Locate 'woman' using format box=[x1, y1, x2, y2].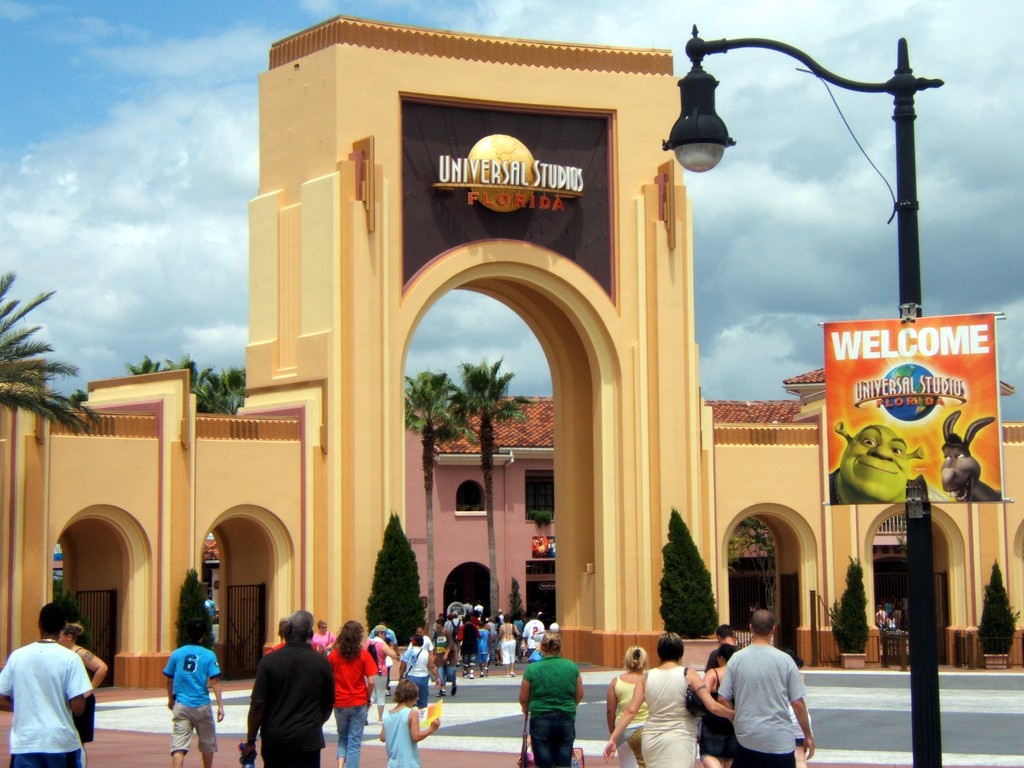
box=[604, 634, 735, 767].
